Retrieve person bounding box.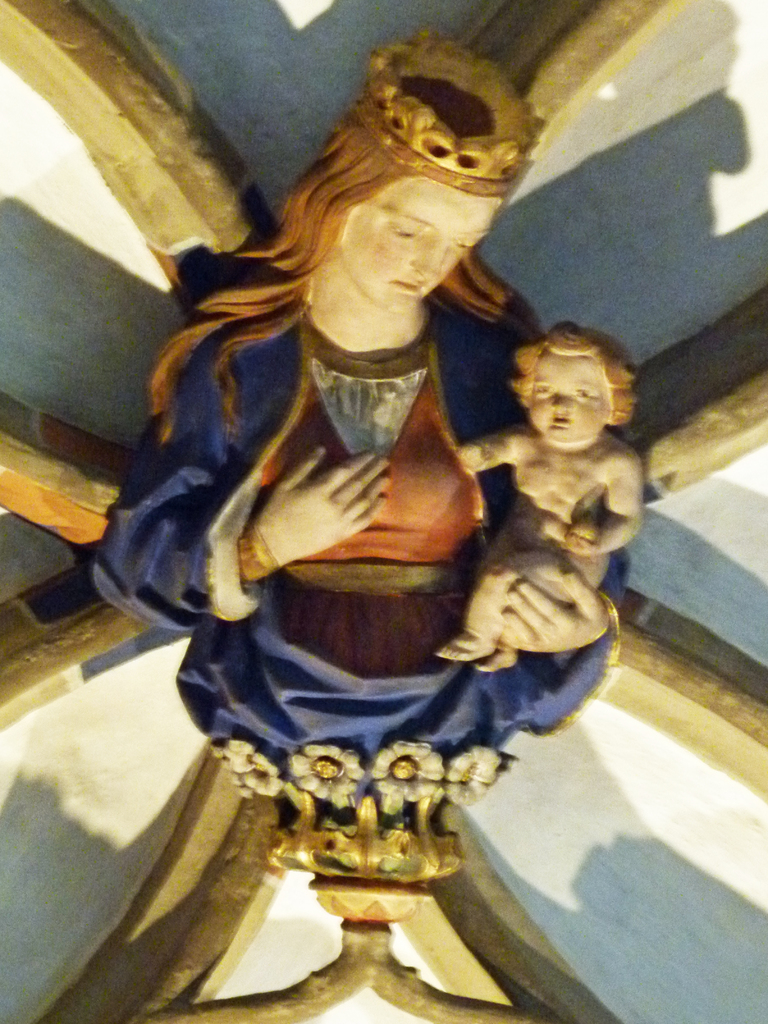
Bounding box: bbox=[453, 323, 645, 676].
